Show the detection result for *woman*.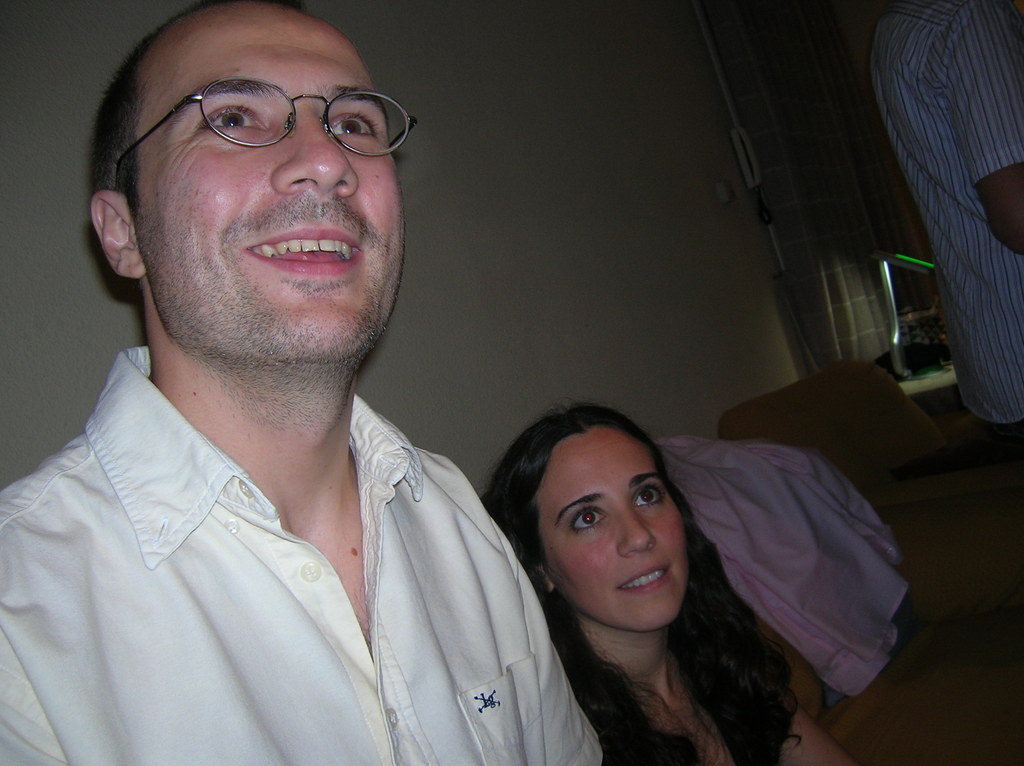
(x1=479, y1=397, x2=872, y2=765).
